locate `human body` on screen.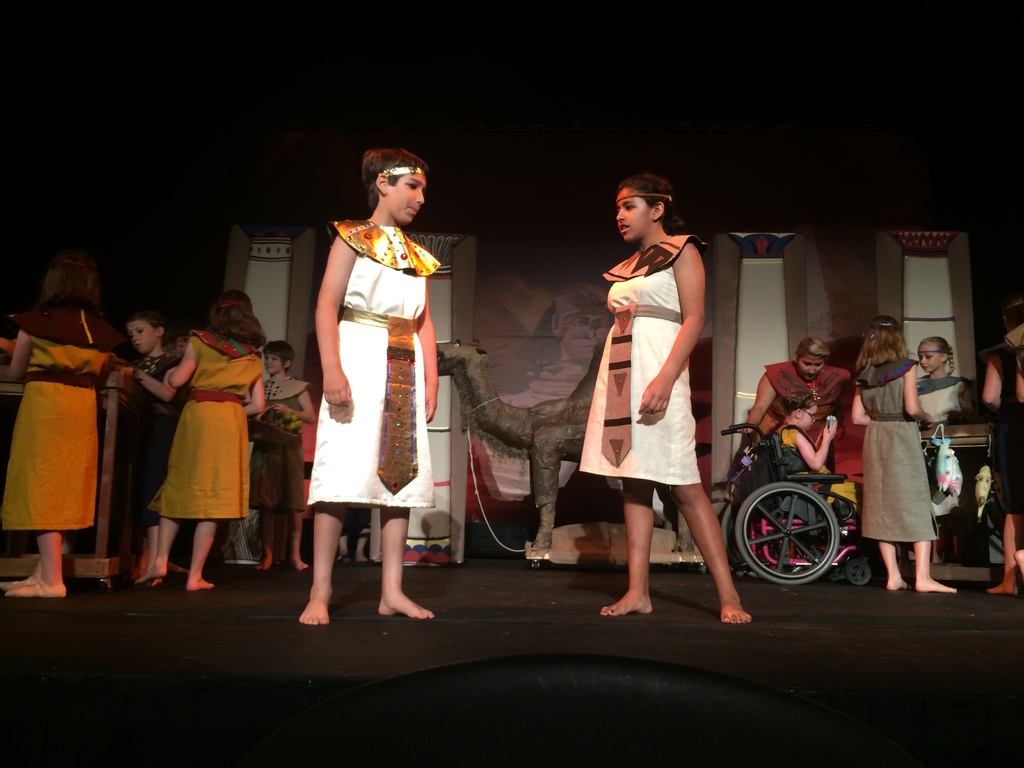
On screen at 118:320:182:553.
